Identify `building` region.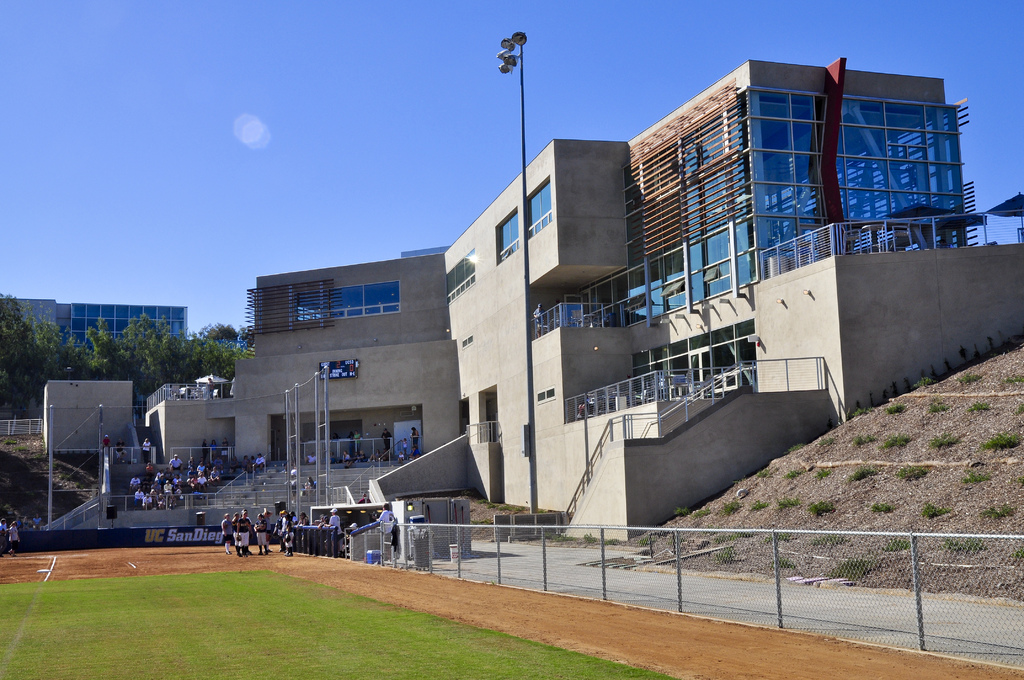
Region: {"x1": 0, "y1": 298, "x2": 186, "y2": 405}.
